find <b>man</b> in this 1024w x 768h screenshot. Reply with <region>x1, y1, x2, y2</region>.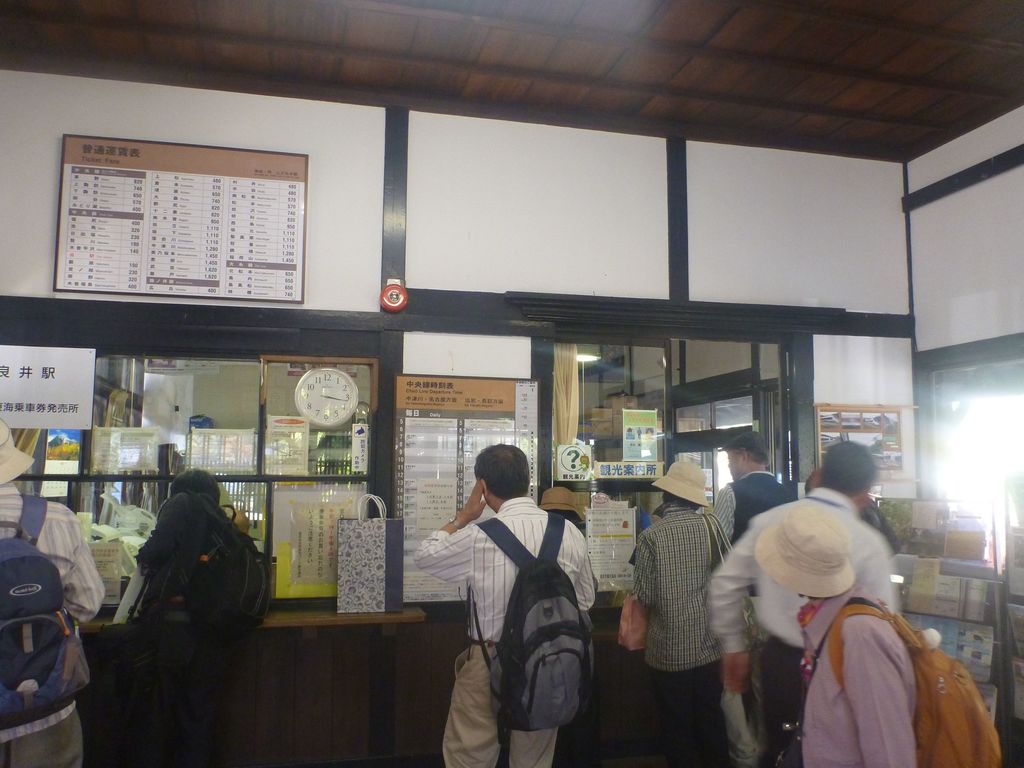
<region>430, 447, 618, 767</region>.
